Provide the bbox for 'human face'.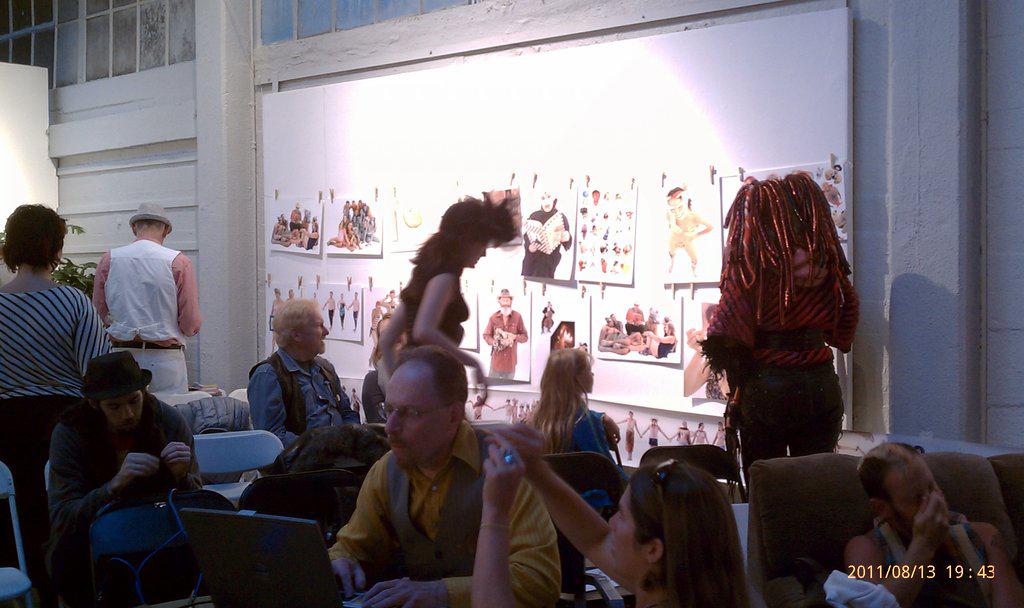
[left=304, top=306, right=326, bottom=351].
